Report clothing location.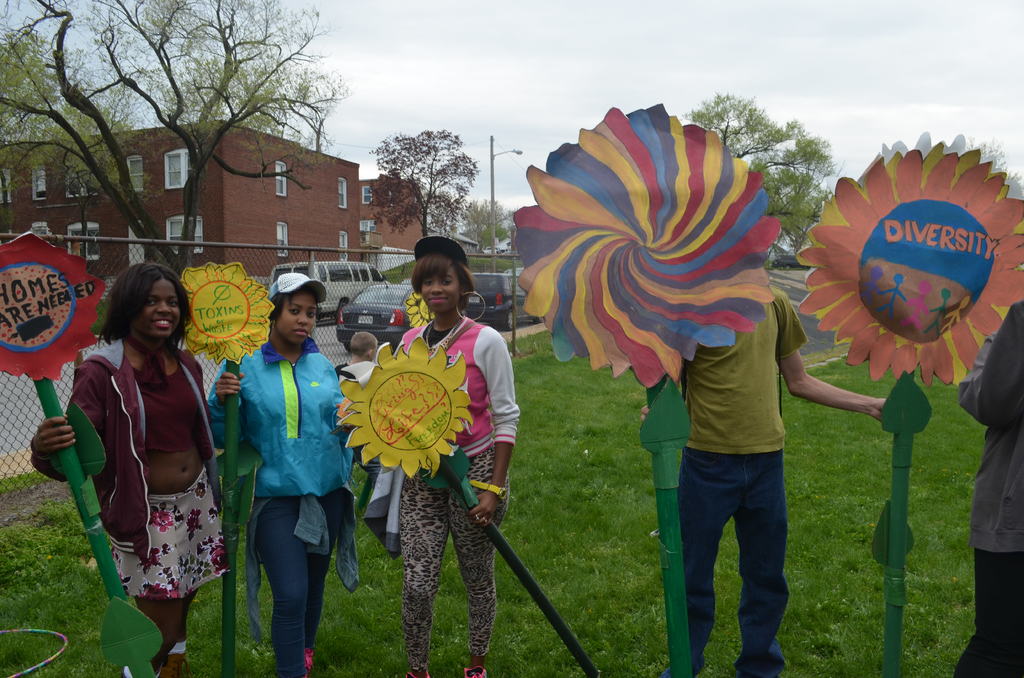
Report: bbox=[670, 284, 810, 677].
